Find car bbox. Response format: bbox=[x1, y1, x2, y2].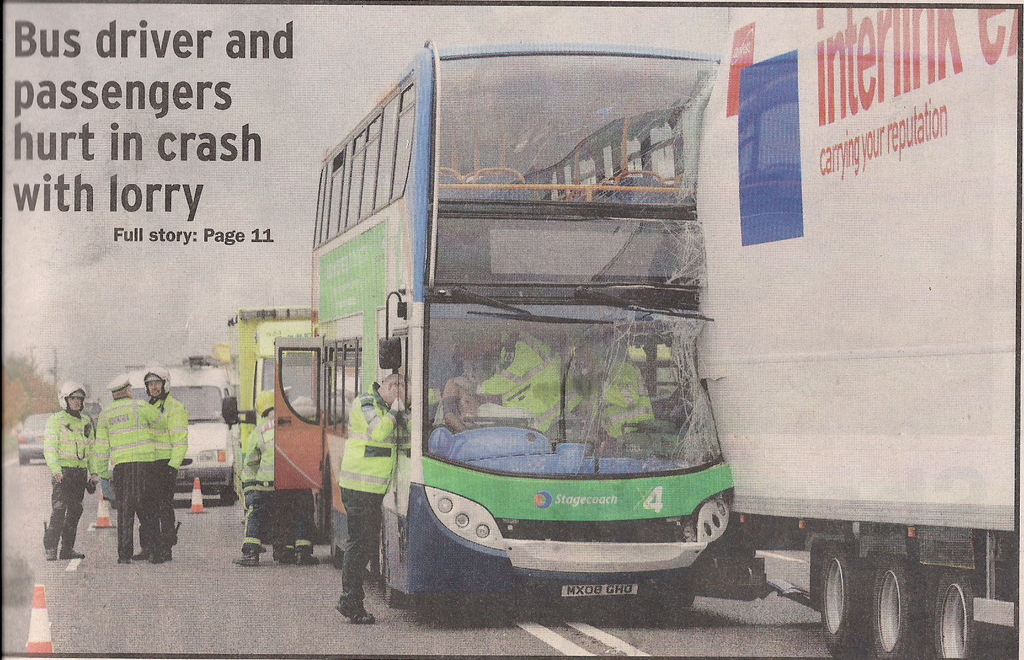
bbox=[13, 413, 54, 465].
